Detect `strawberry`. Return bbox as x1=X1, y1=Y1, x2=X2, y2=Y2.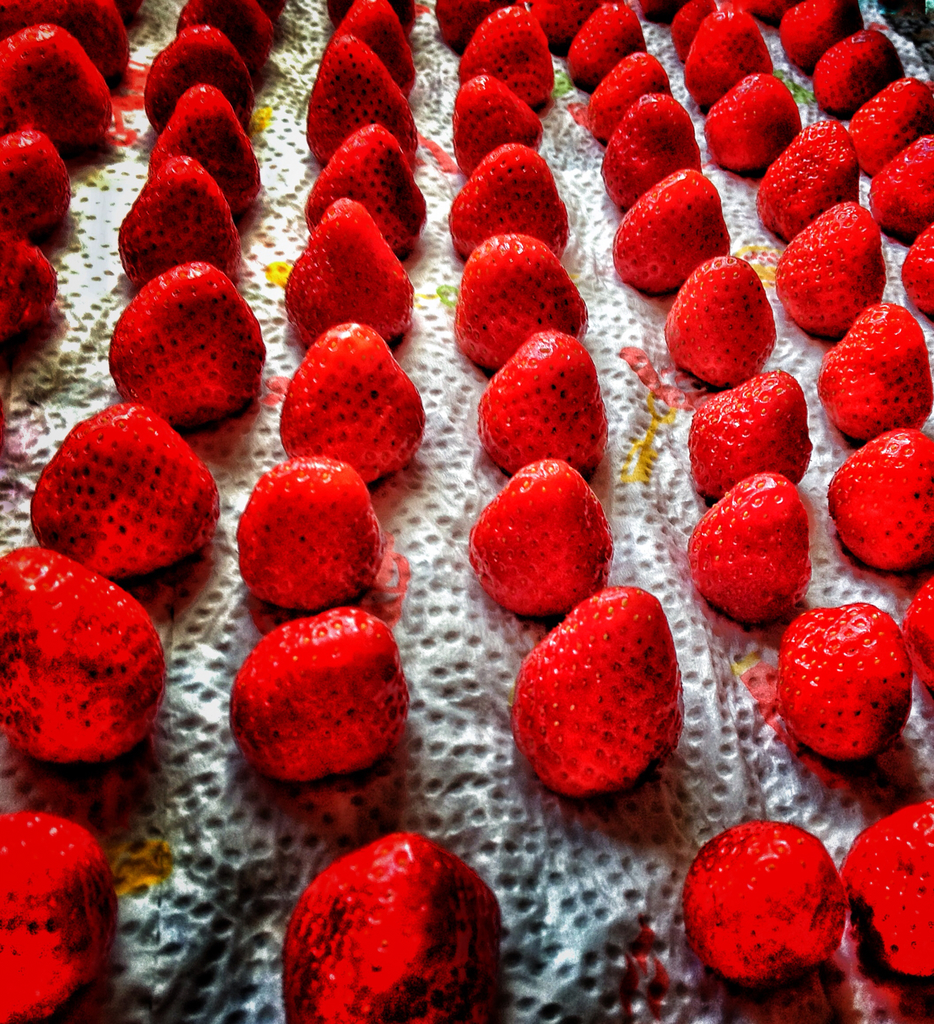
x1=140, y1=24, x2=256, y2=136.
